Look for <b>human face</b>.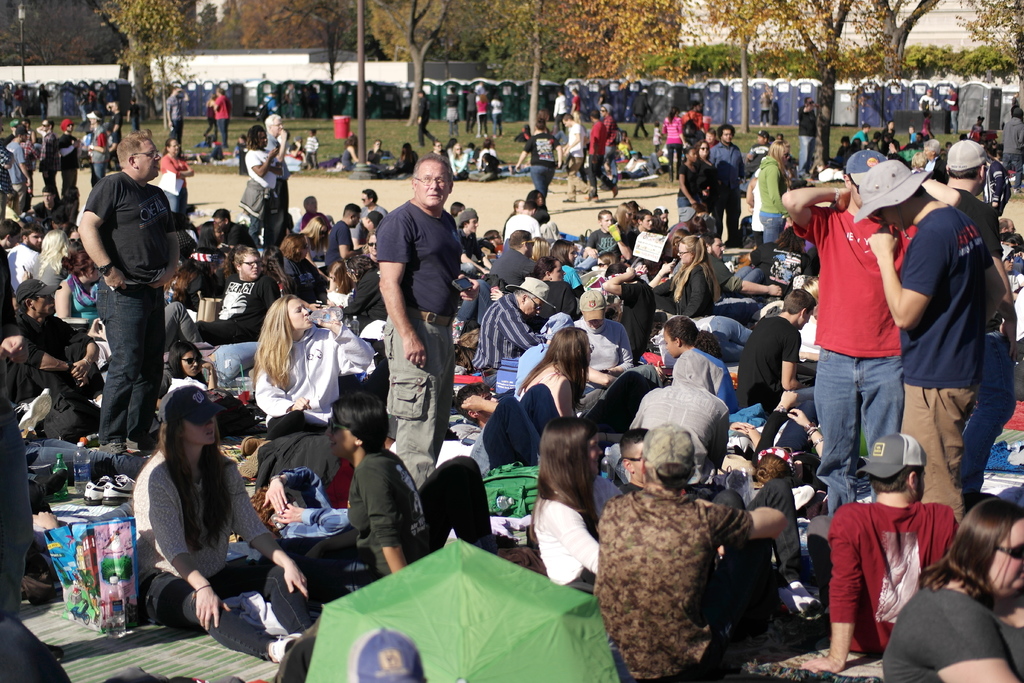
Found: detection(135, 142, 161, 180).
